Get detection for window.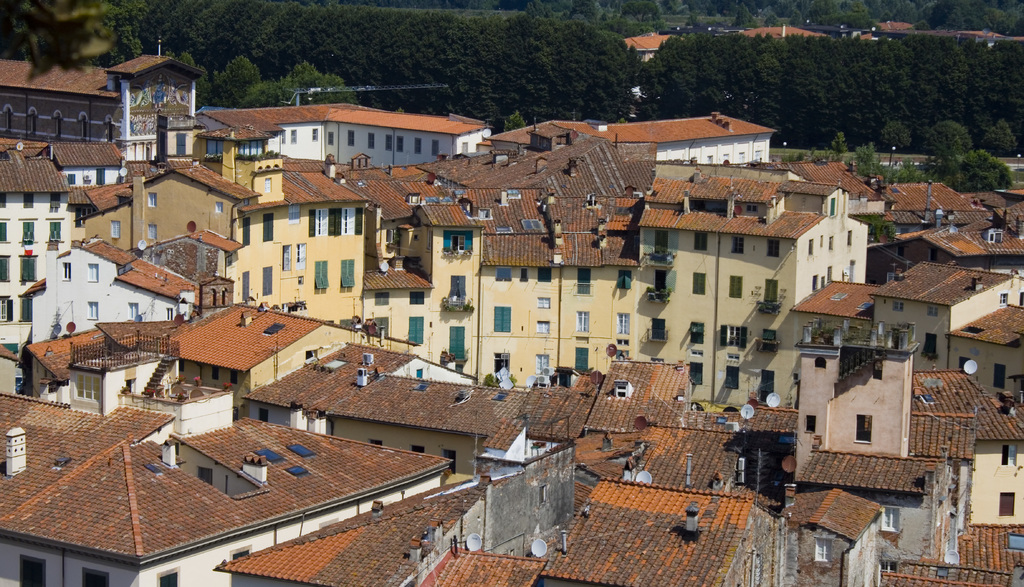
Detection: box(349, 129, 358, 147).
